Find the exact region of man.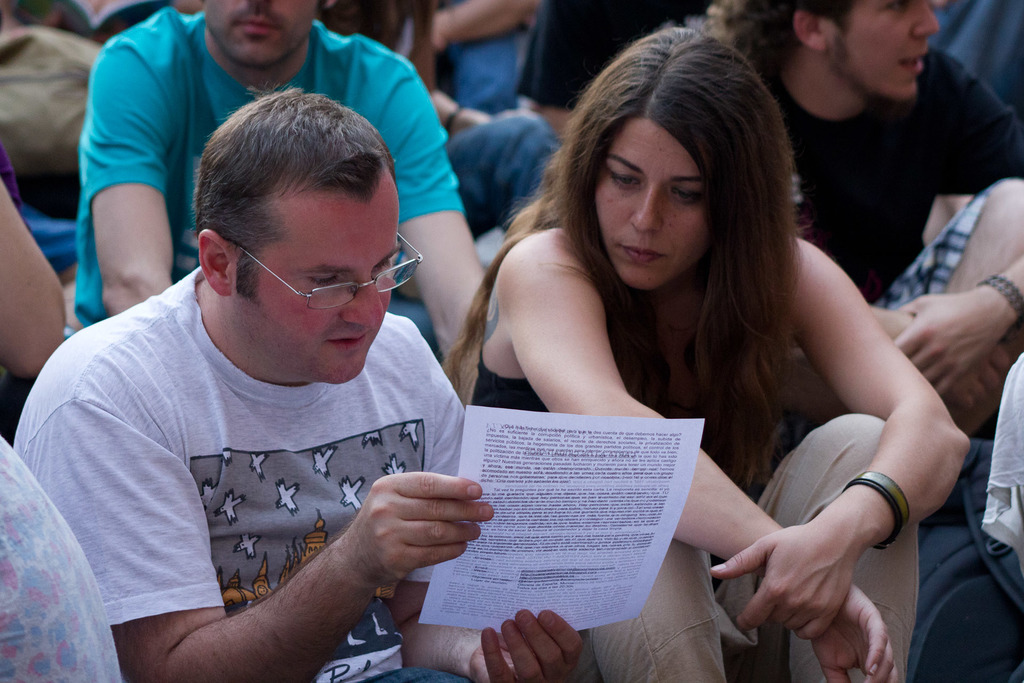
Exact region: bbox=(79, 0, 486, 398).
